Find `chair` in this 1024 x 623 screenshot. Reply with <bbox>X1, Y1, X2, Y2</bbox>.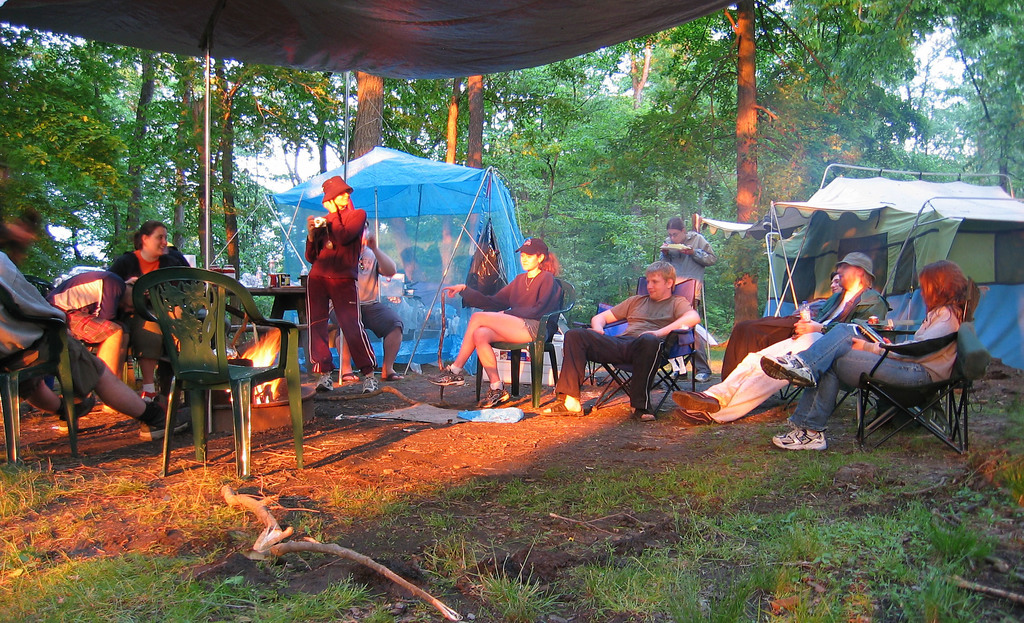
<bbox>850, 278, 980, 454</bbox>.
